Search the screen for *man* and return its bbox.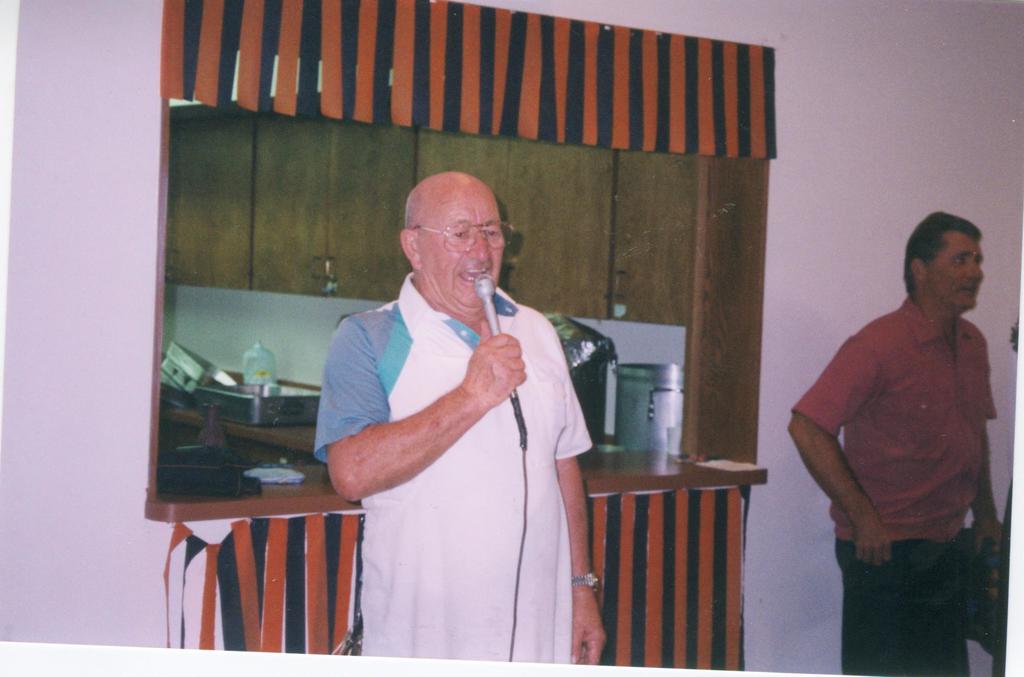
Found: 783, 208, 1009, 676.
